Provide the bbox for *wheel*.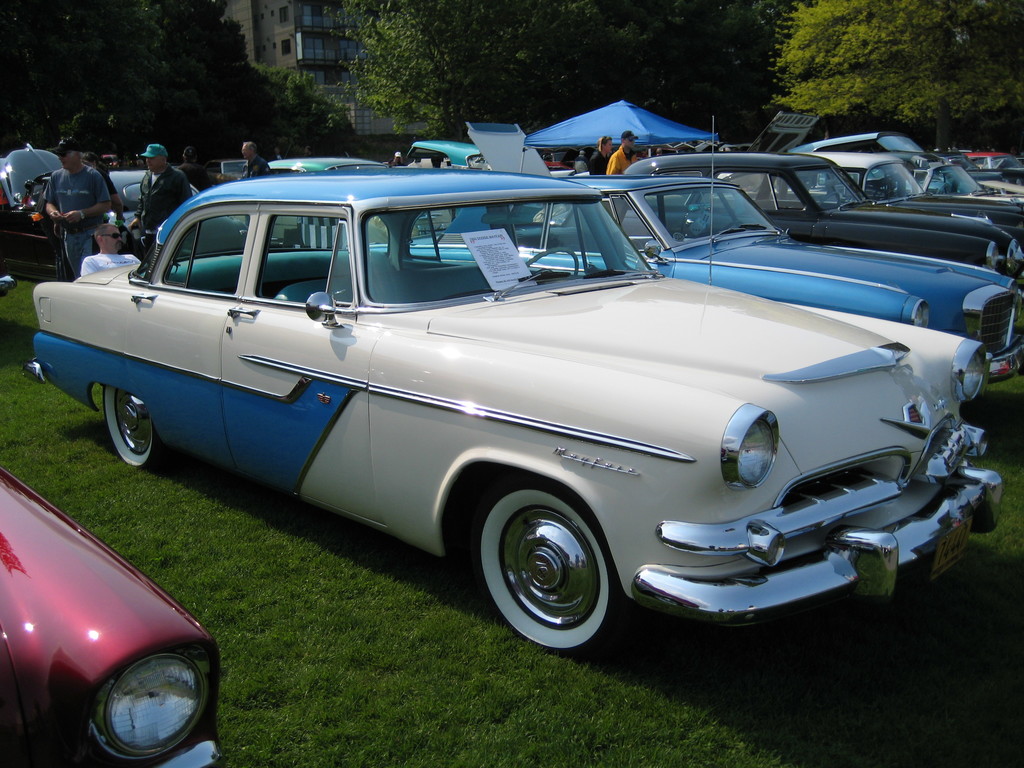
[left=106, top=385, right=164, bottom=468].
